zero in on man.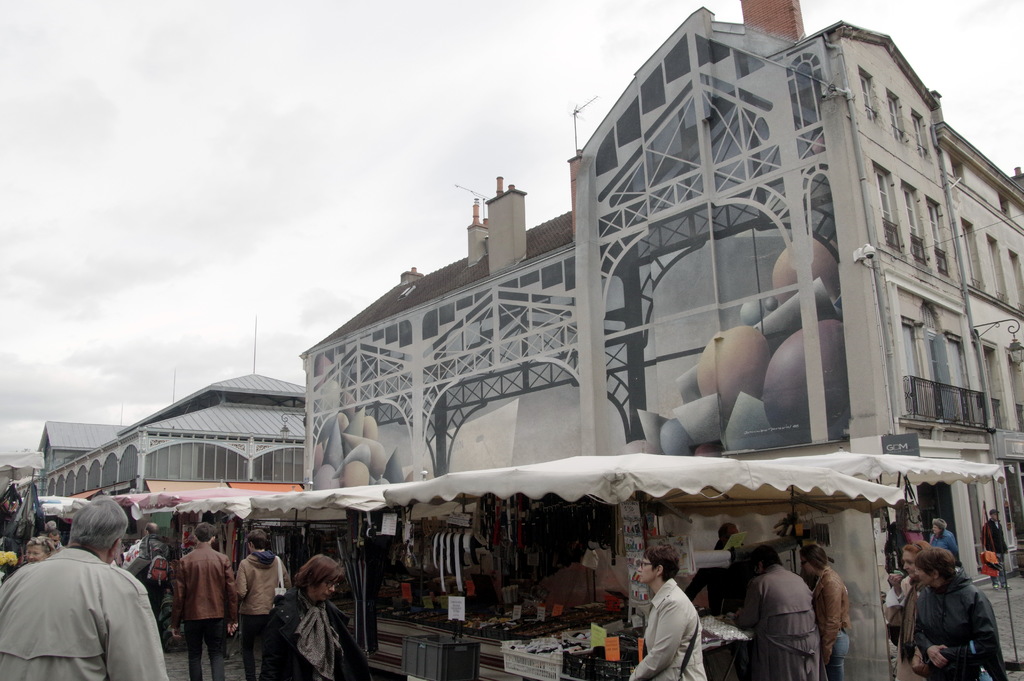
Zeroed in: 47:529:65:550.
